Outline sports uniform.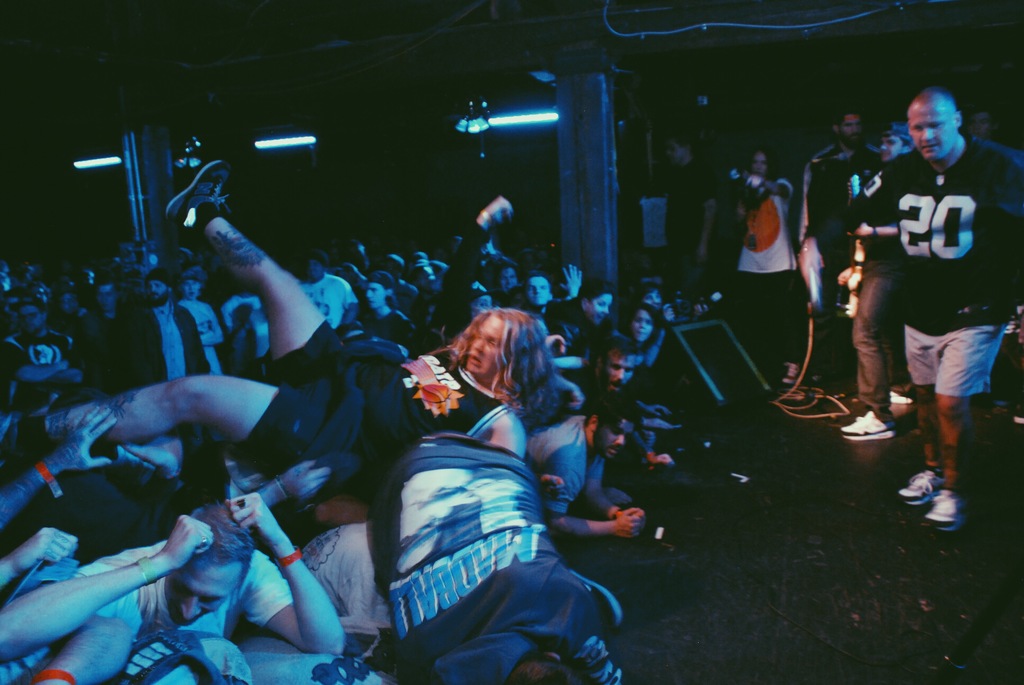
Outline: Rect(835, 74, 1007, 495).
